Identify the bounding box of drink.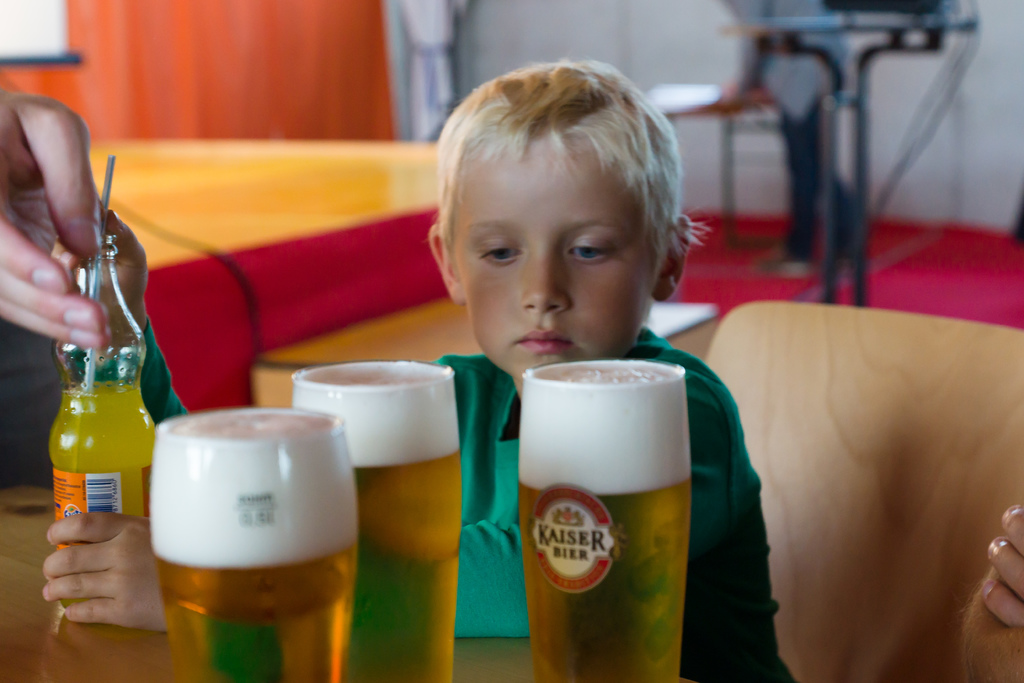
x1=292, y1=356, x2=460, y2=682.
